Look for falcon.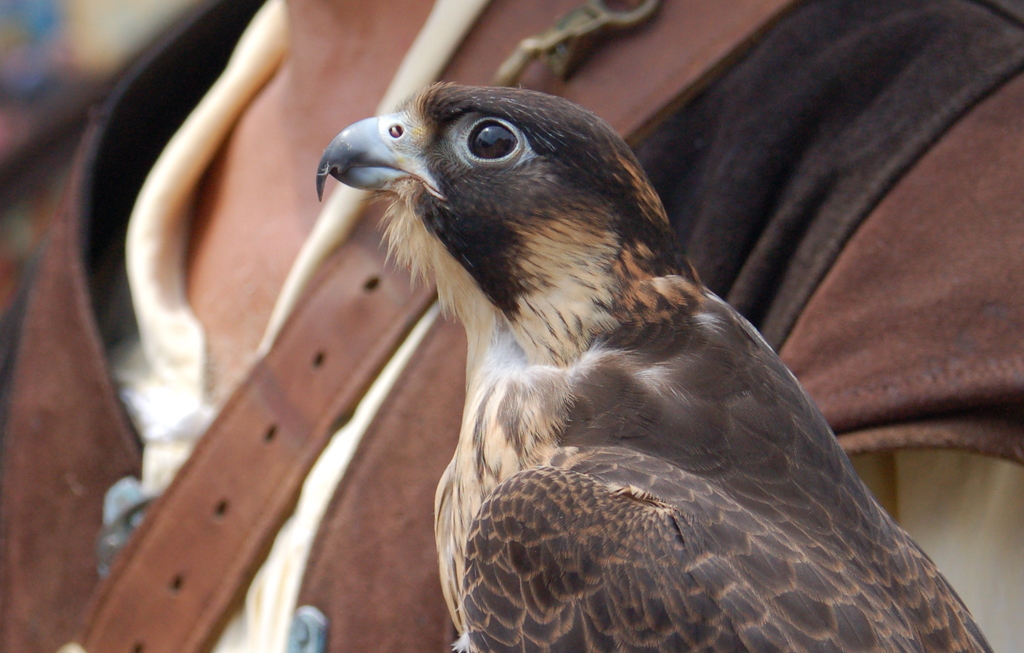
Found: x1=319, y1=82, x2=995, y2=652.
